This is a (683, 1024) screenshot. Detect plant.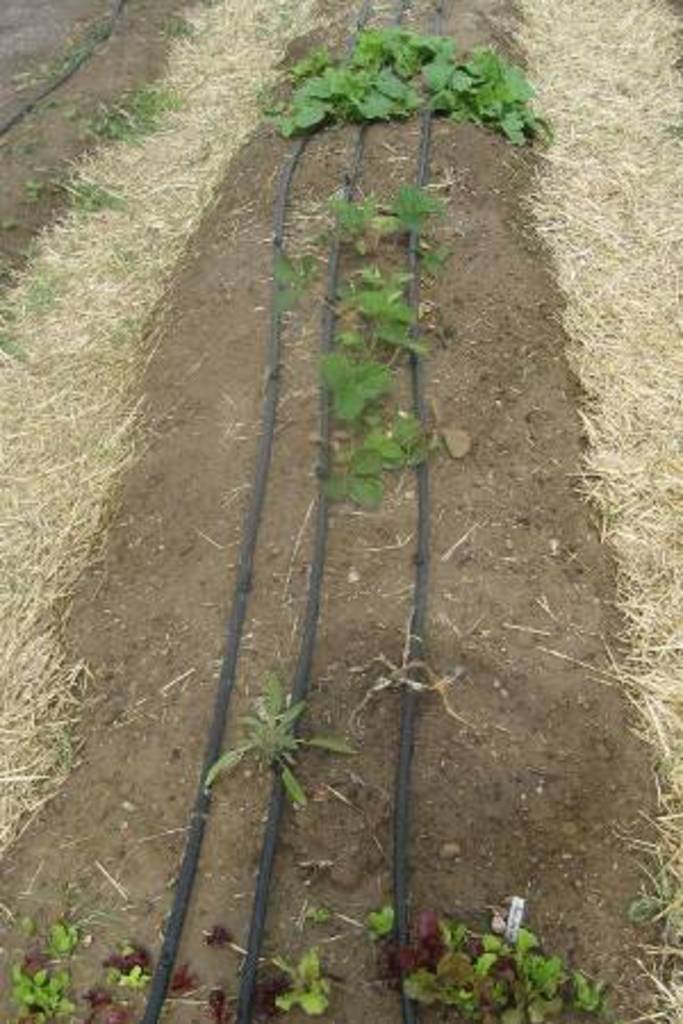
[left=203, top=667, right=362, bottom=806].
